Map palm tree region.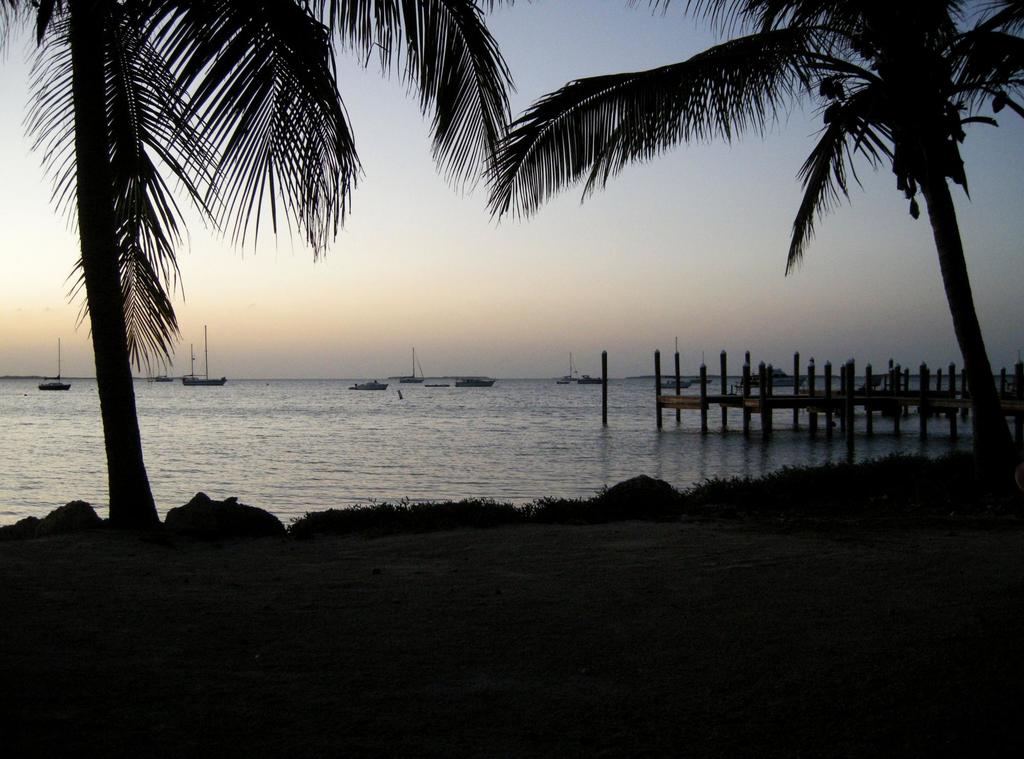
Mapped to l=0, t=0, r=521, b=535.
